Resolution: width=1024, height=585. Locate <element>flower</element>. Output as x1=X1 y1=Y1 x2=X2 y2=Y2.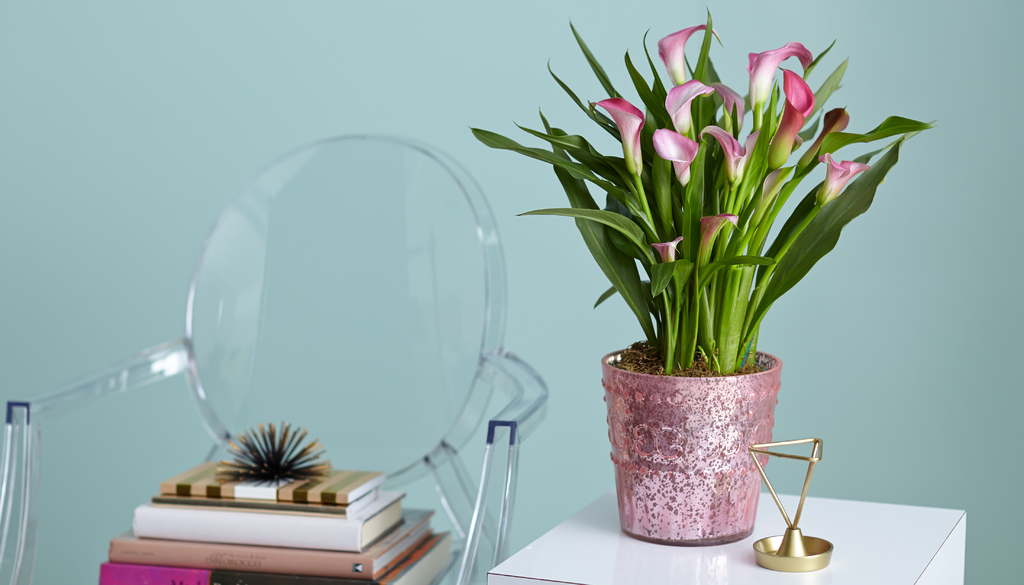
x1=708 y1=83 x2=748 y2=135.
